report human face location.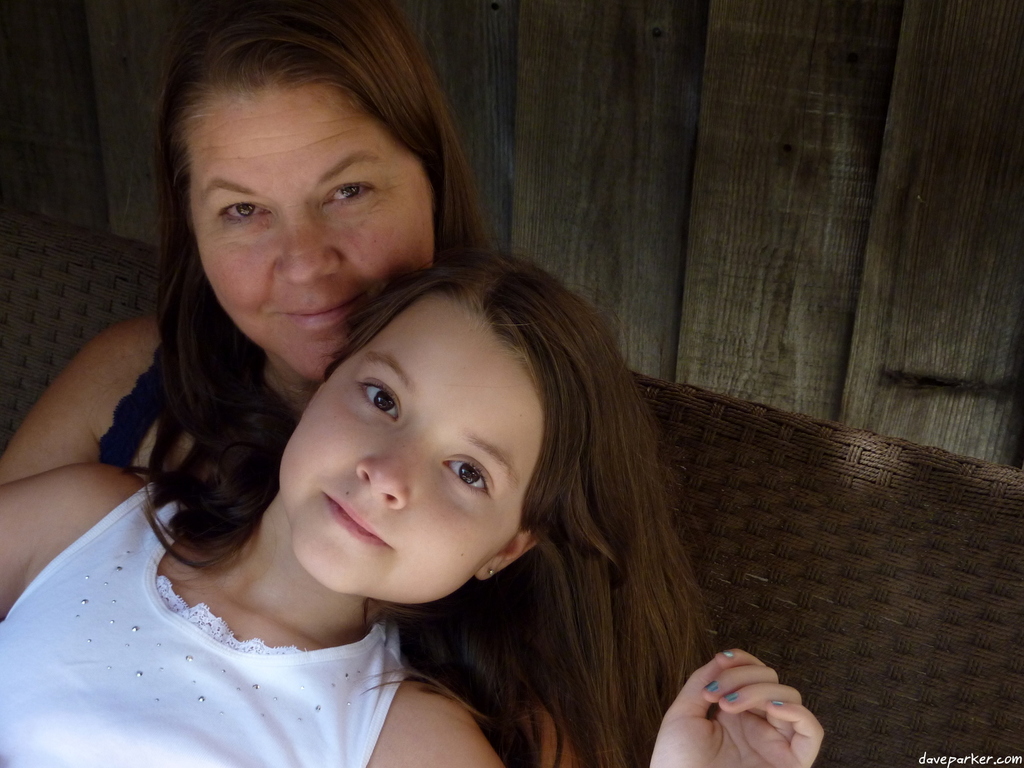
Report: <box>282,291,542,610</box>.
